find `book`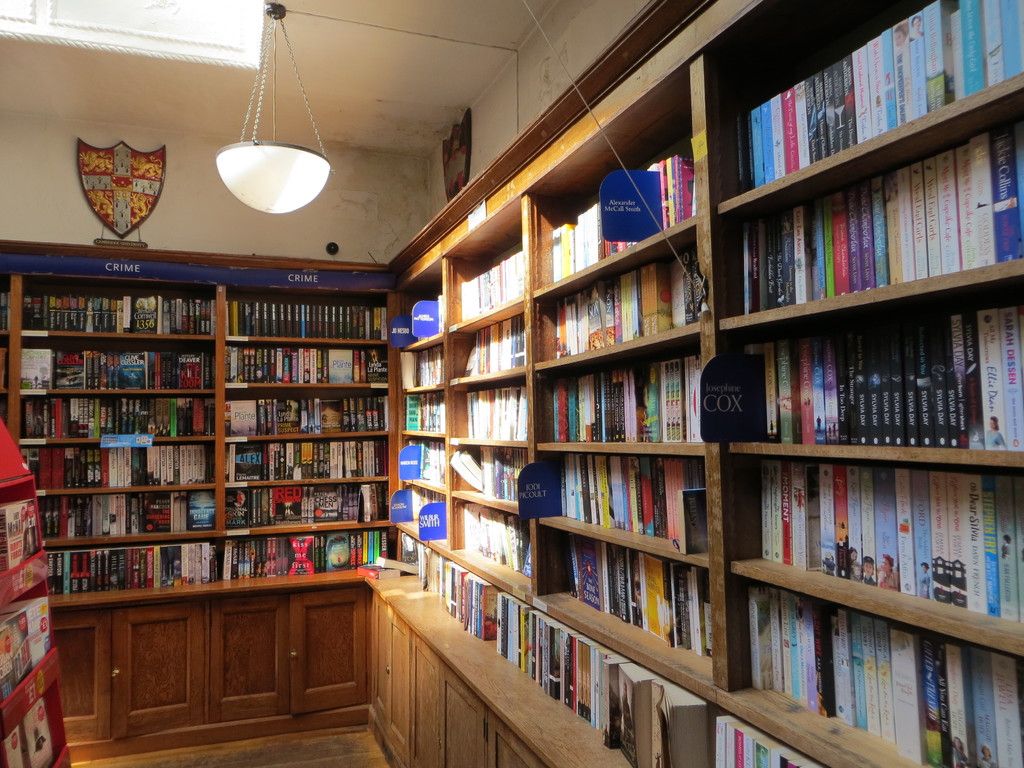
x1=759, y1=461, x2=1023, y2=618
